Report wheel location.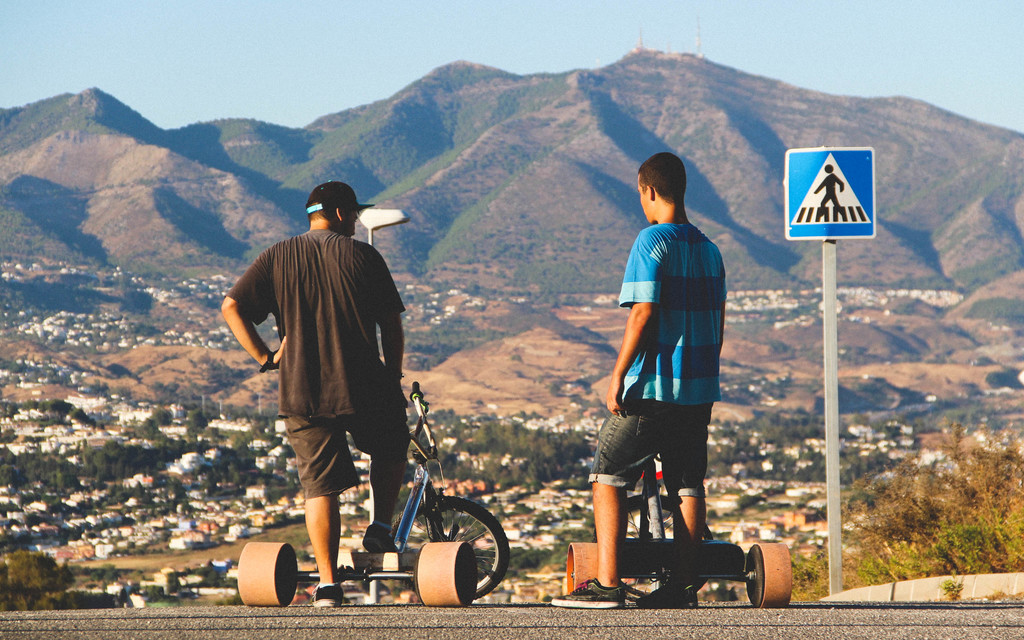
Report: select_region(560, 550, 615, 590).
